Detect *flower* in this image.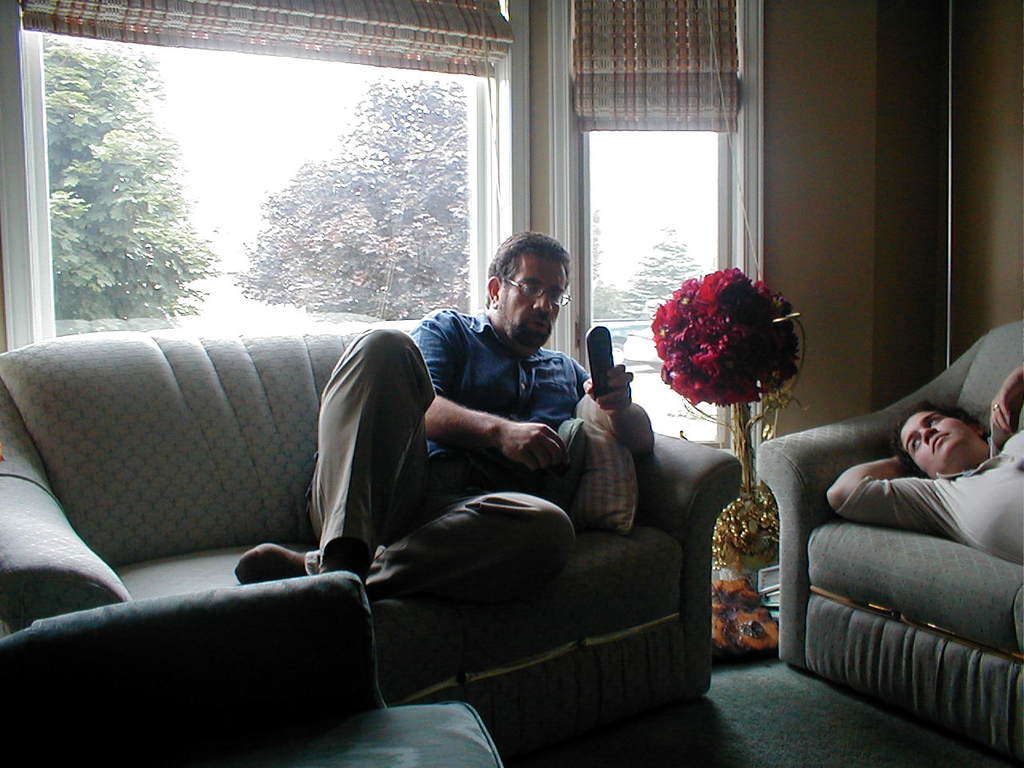
Detection: select_region(658, 307, 686, 334).
